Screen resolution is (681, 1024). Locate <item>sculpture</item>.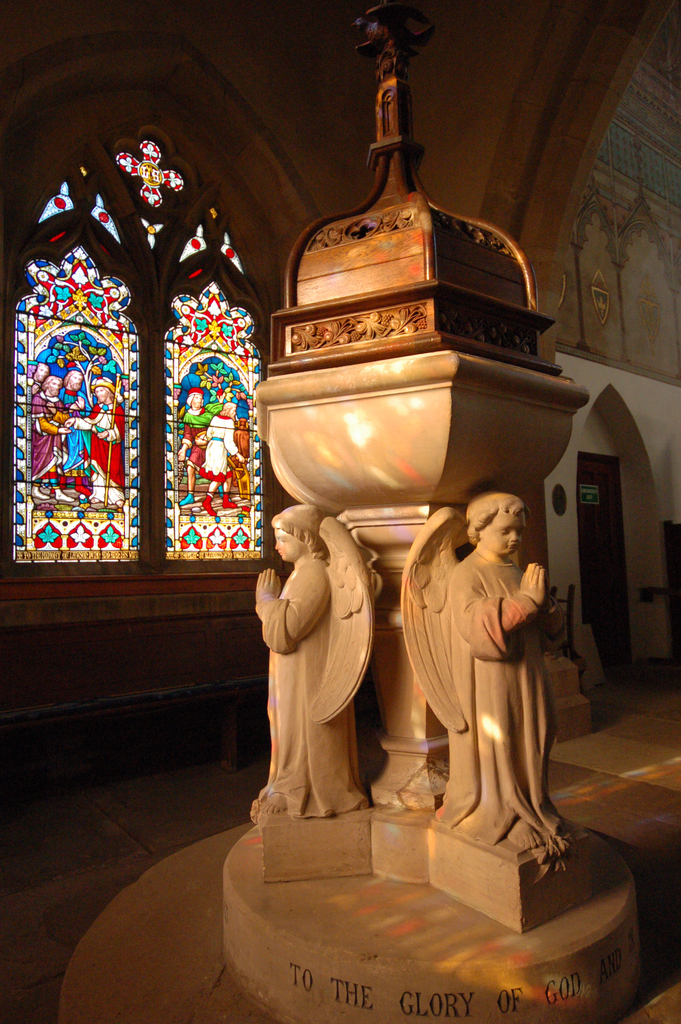
BBox(397, 484, 585, 855).
